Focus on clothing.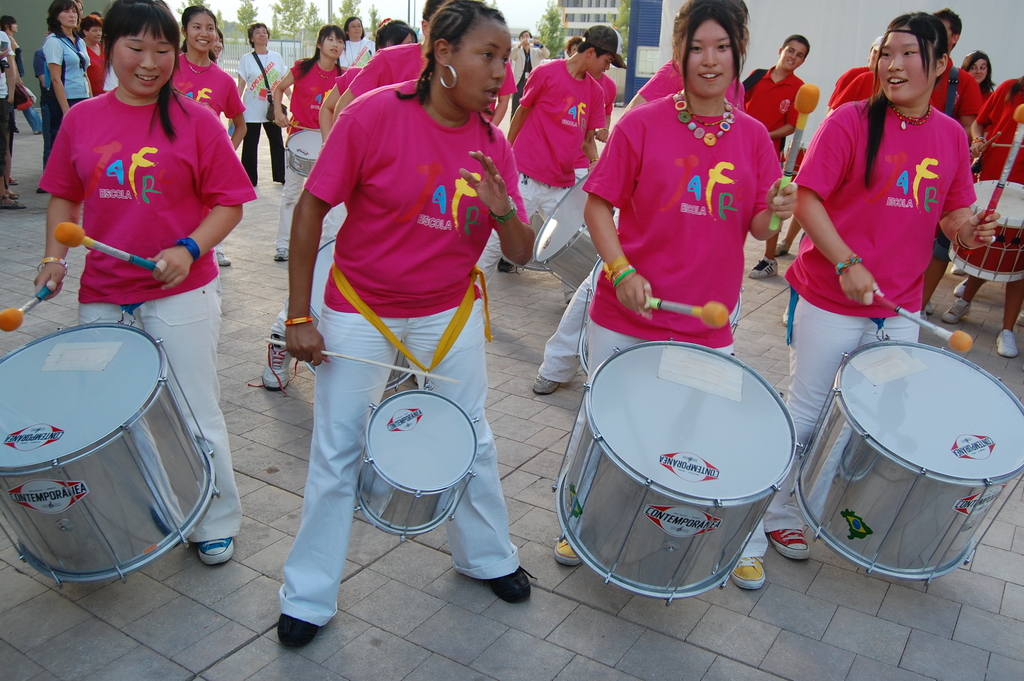
Focused at 276,62,342,247.
